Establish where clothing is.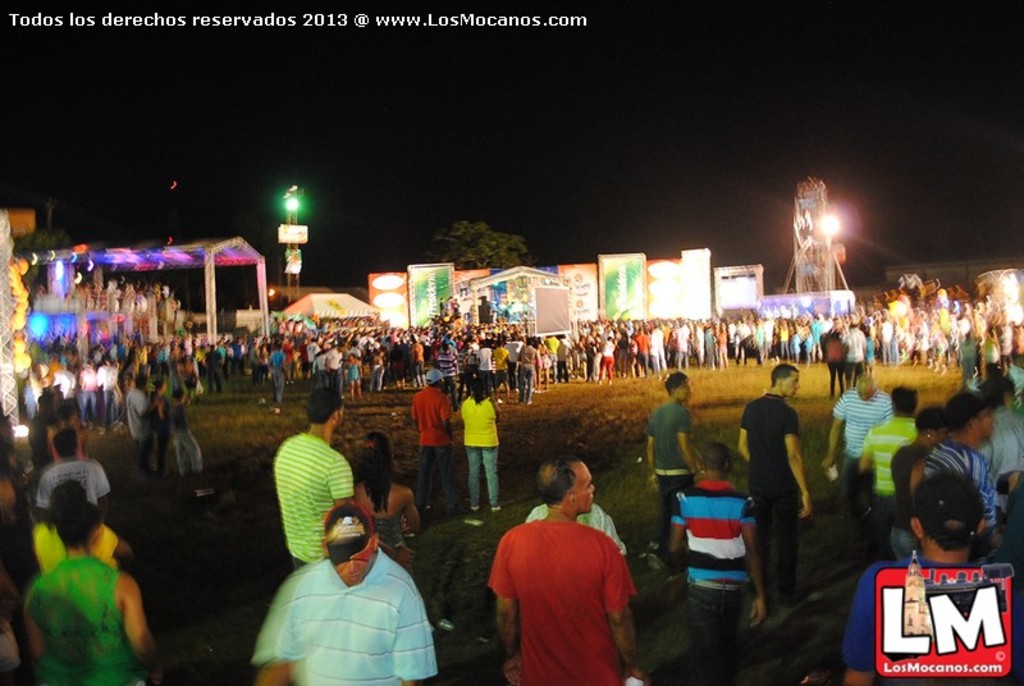
Established at detection(35, 456, 109, 504).
